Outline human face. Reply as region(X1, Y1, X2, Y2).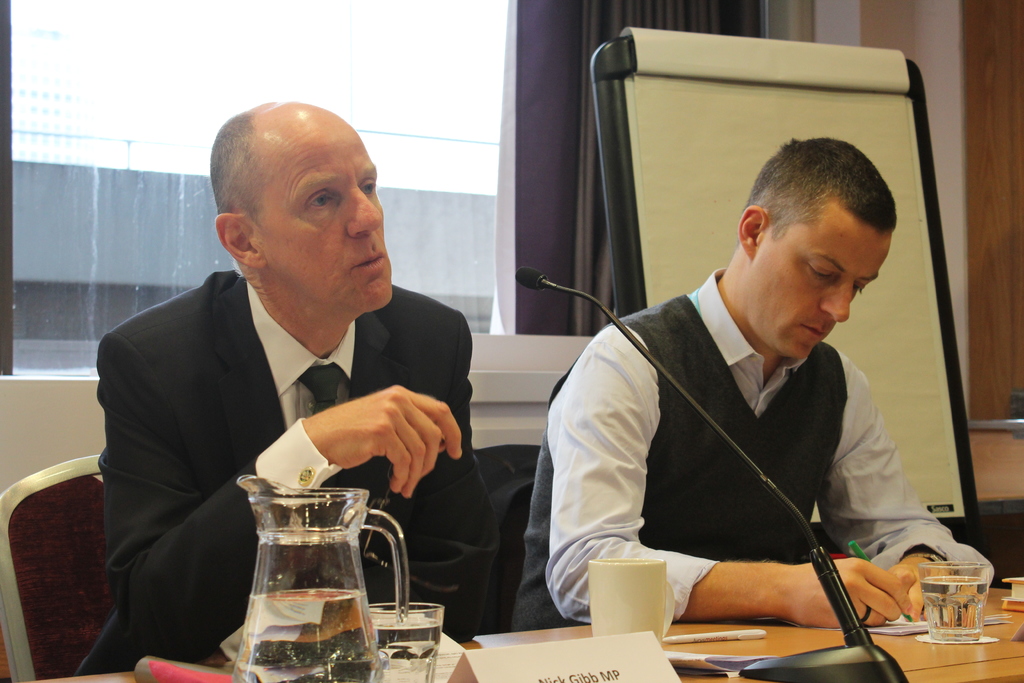
region(757, 201, 891, 364).
